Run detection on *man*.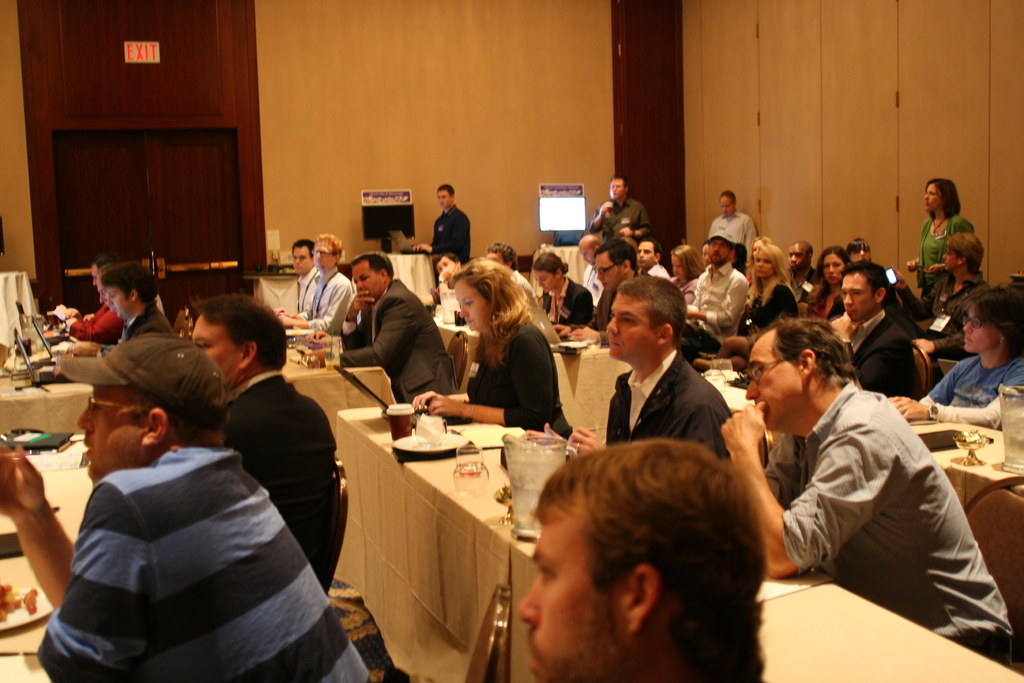
Result: select_region(834, 260, 925, 397).
